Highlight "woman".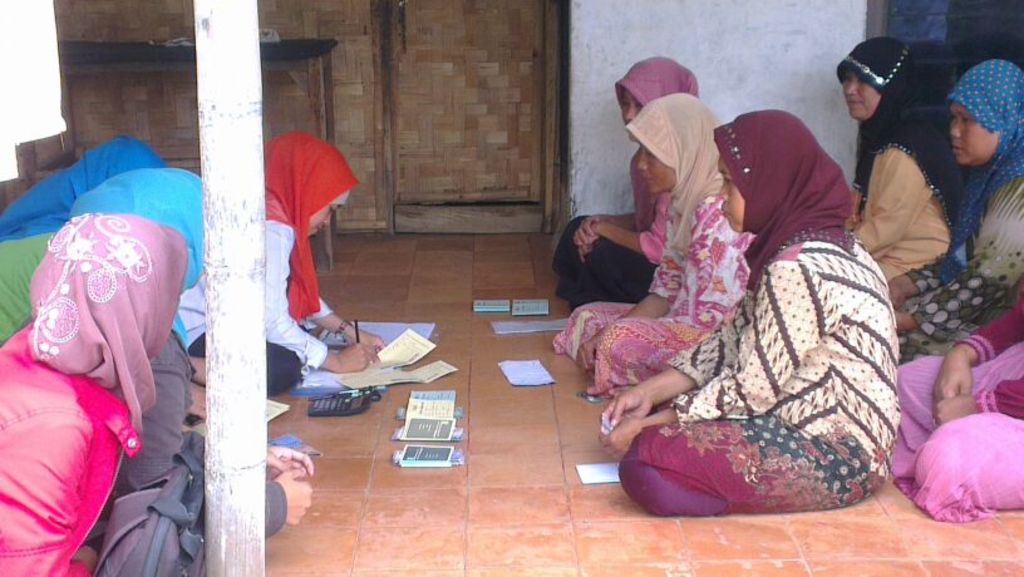
Highlighted region: crop(0, 127, 163, 337).
